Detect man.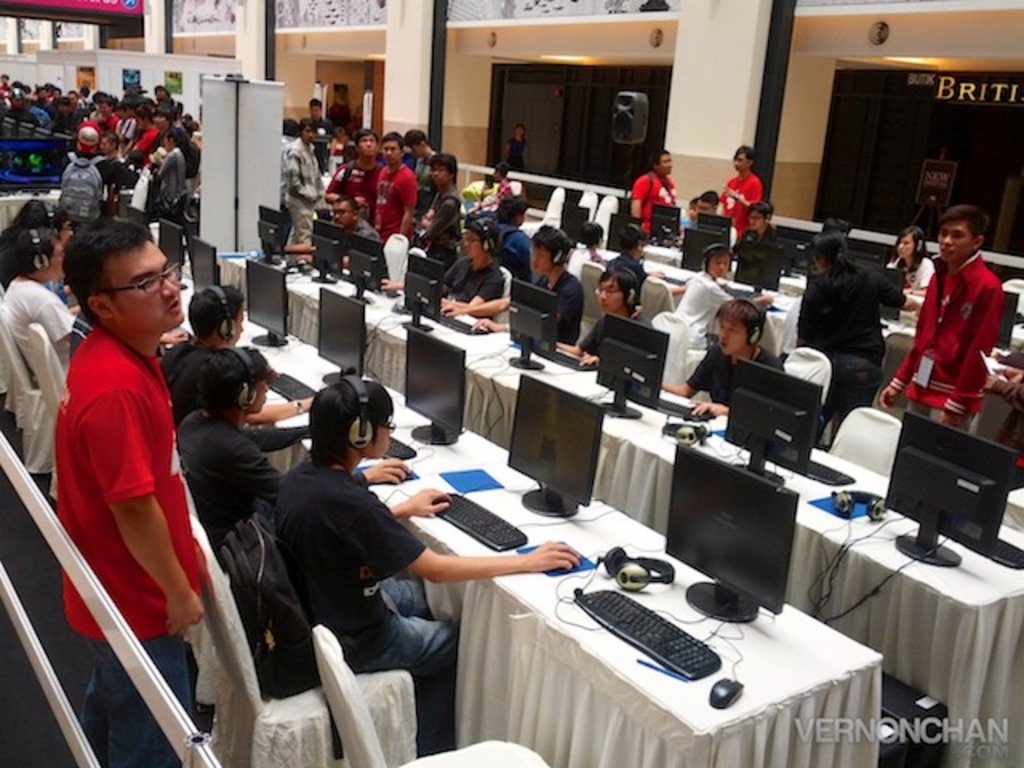
Detected at box(888, 194, 1013, 456).
